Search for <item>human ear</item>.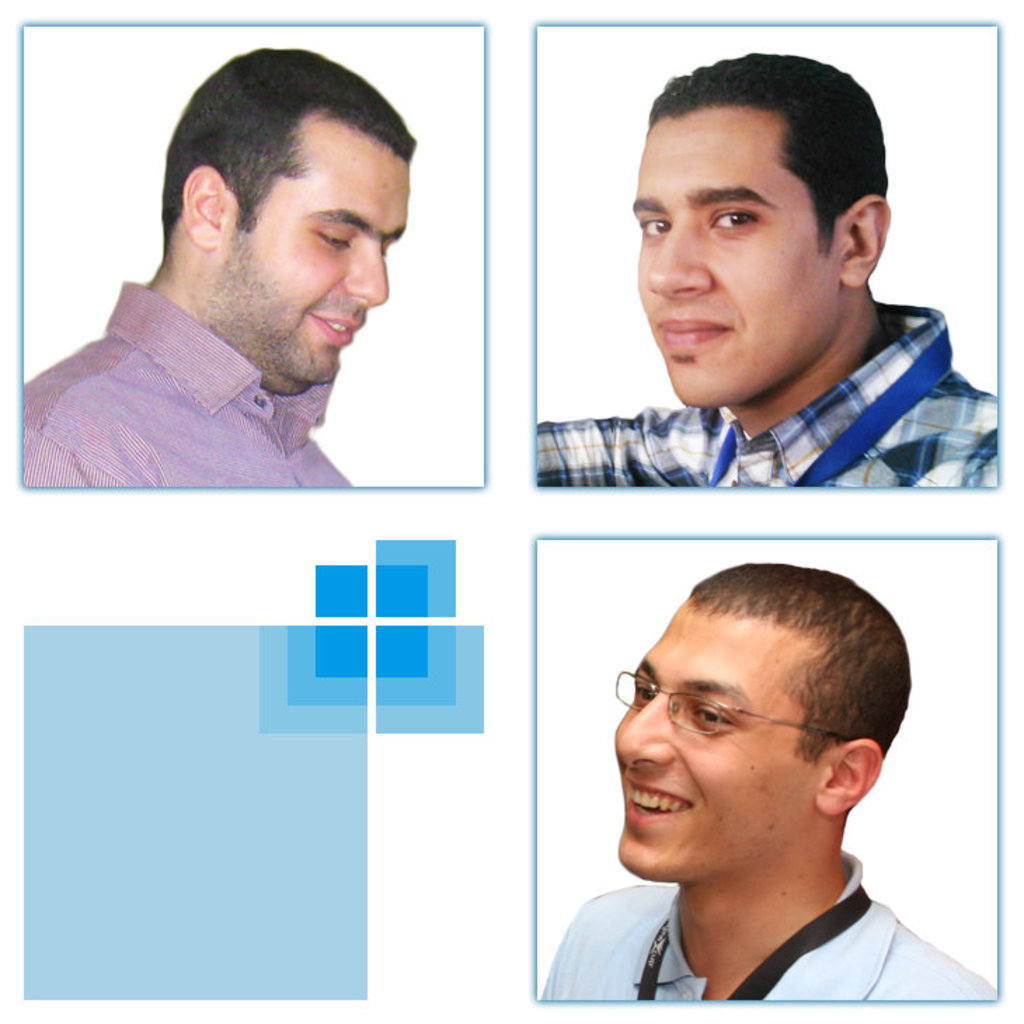
Found at rect(843, 195, 895, 285).
